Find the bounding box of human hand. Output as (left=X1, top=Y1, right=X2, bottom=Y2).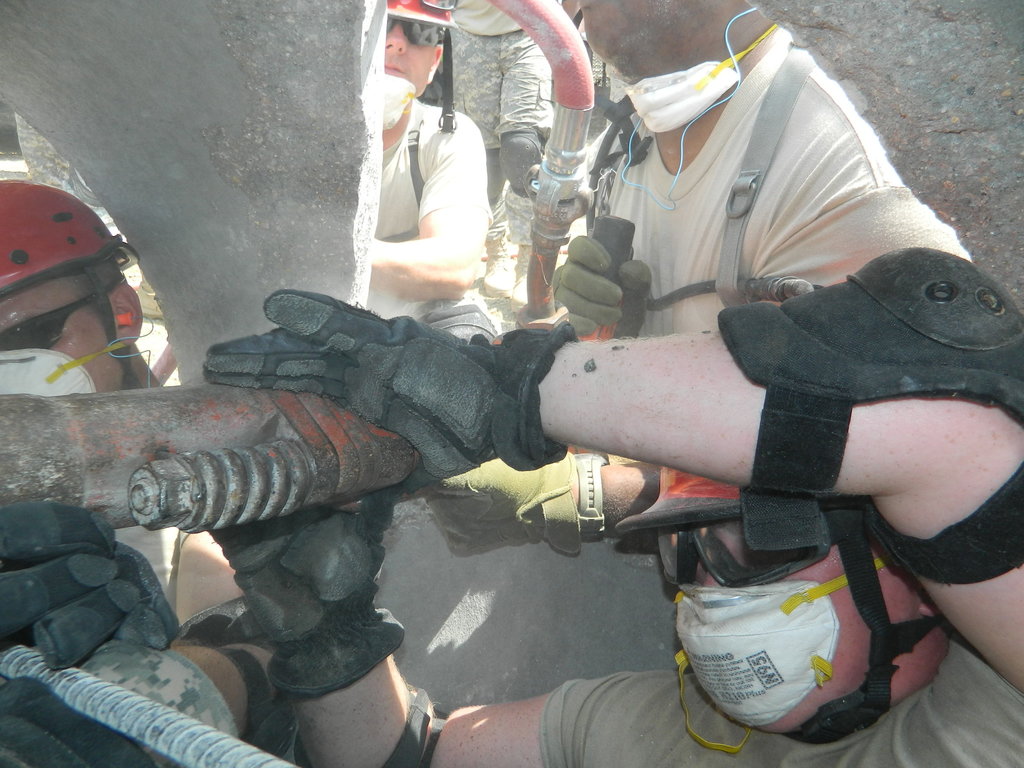
(left=548, top=232, right=653, bottom=335).
